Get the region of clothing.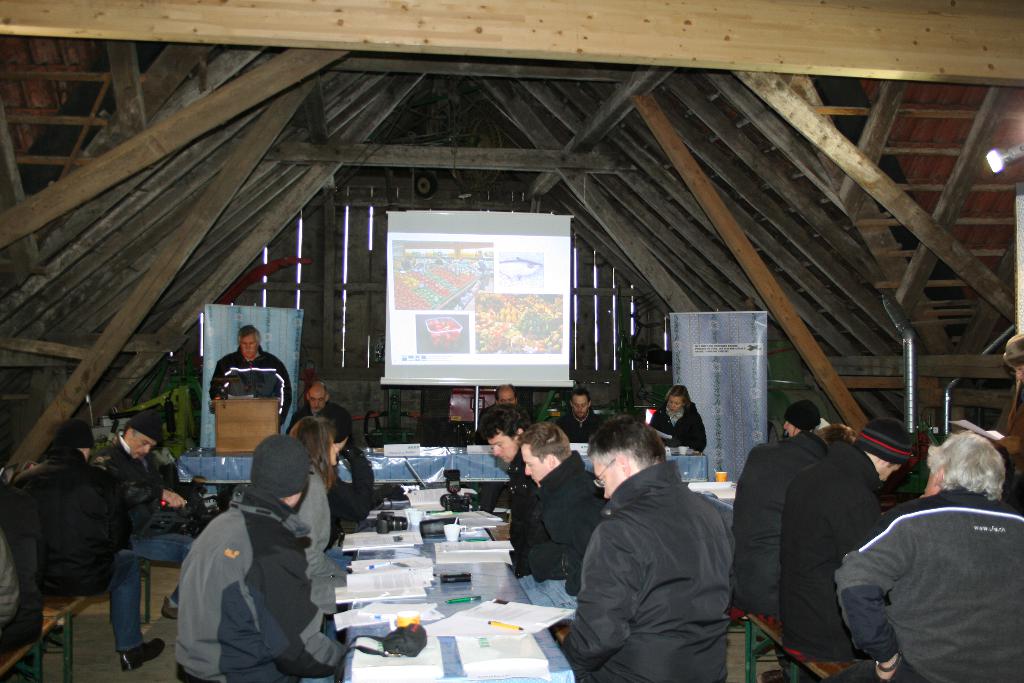
(left=206, top=341, right=294, bottom=425).
